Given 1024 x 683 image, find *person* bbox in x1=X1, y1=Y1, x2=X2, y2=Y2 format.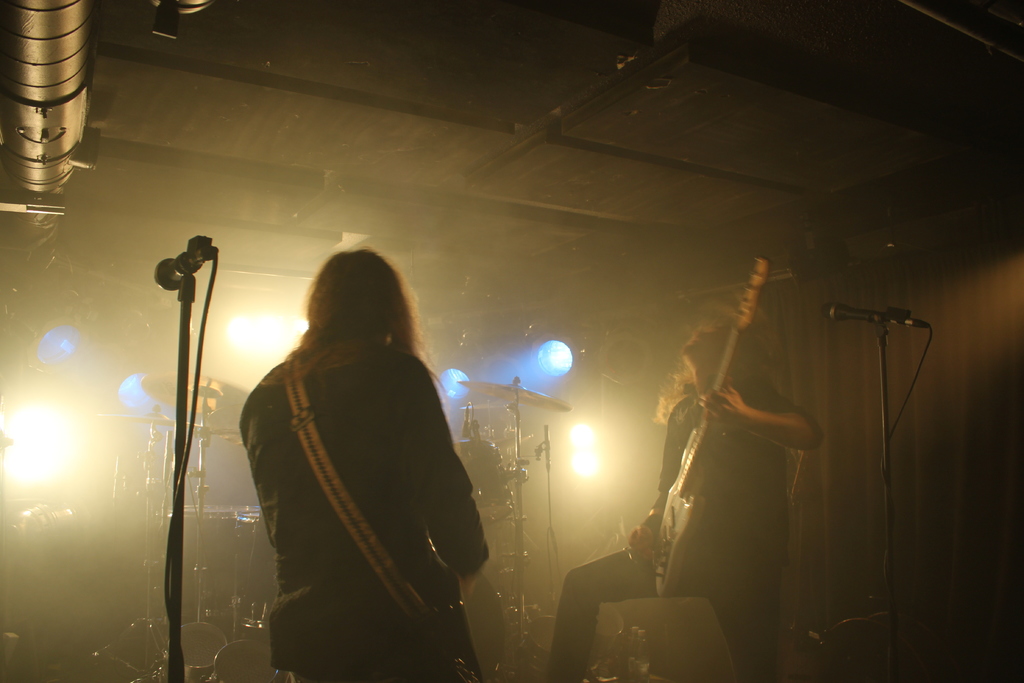
x1=552, y1=324, x2=826, y2=682.
